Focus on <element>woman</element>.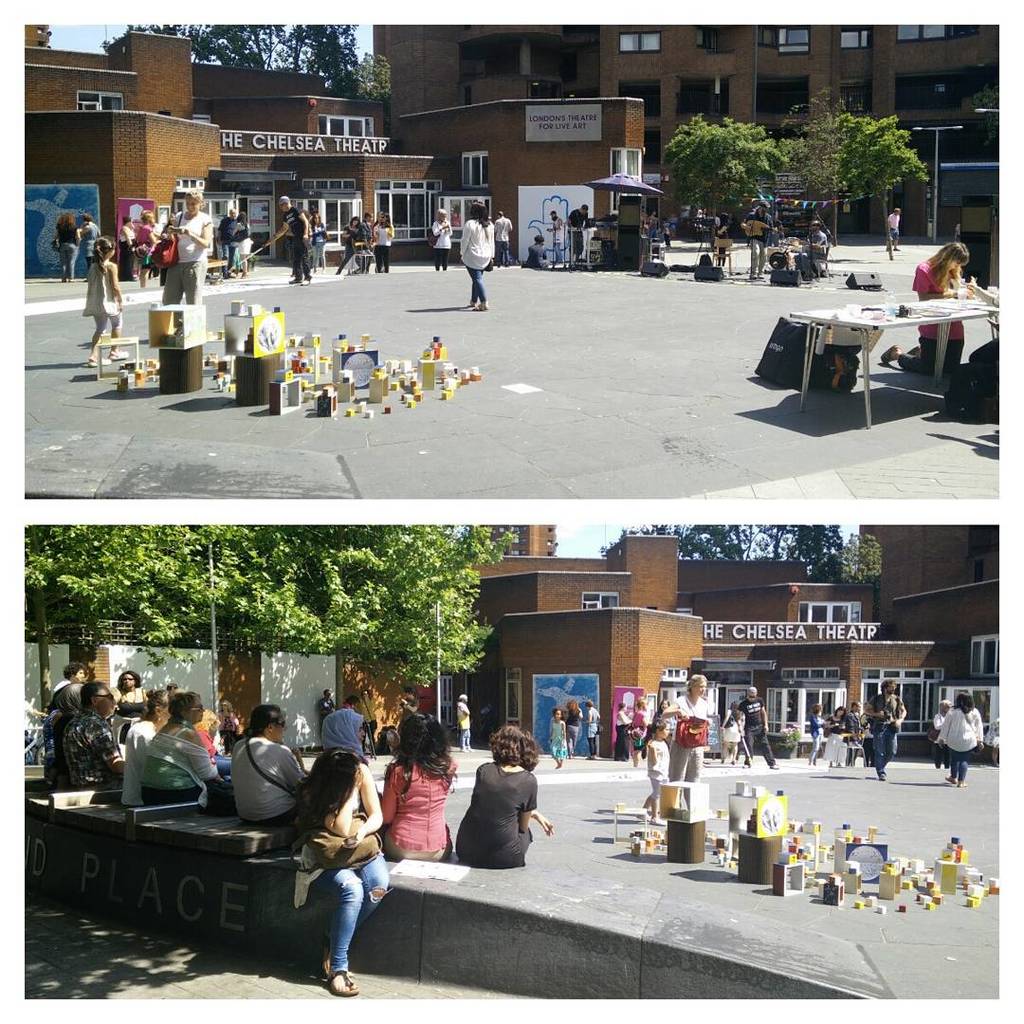
Focused at region(129, 212, 155, 287).
